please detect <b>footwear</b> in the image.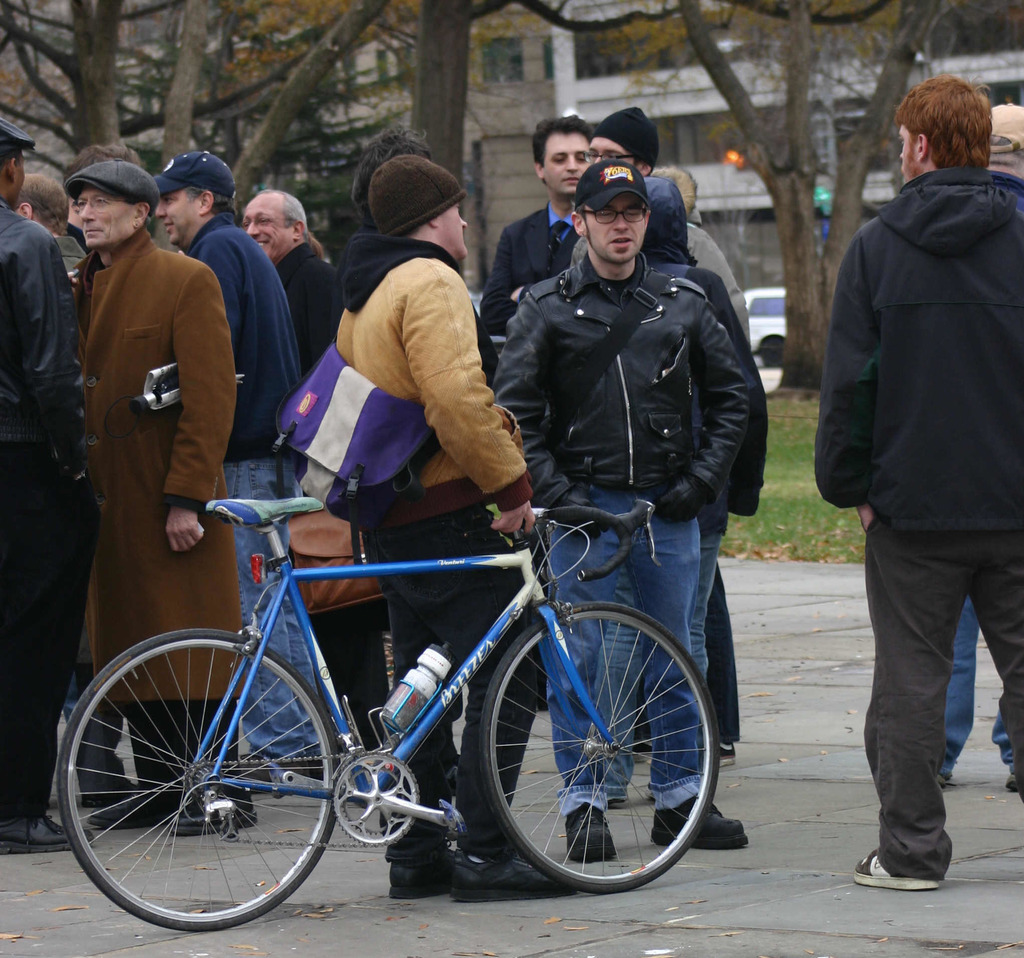
<region>381, 828, 458, 909</region>.
